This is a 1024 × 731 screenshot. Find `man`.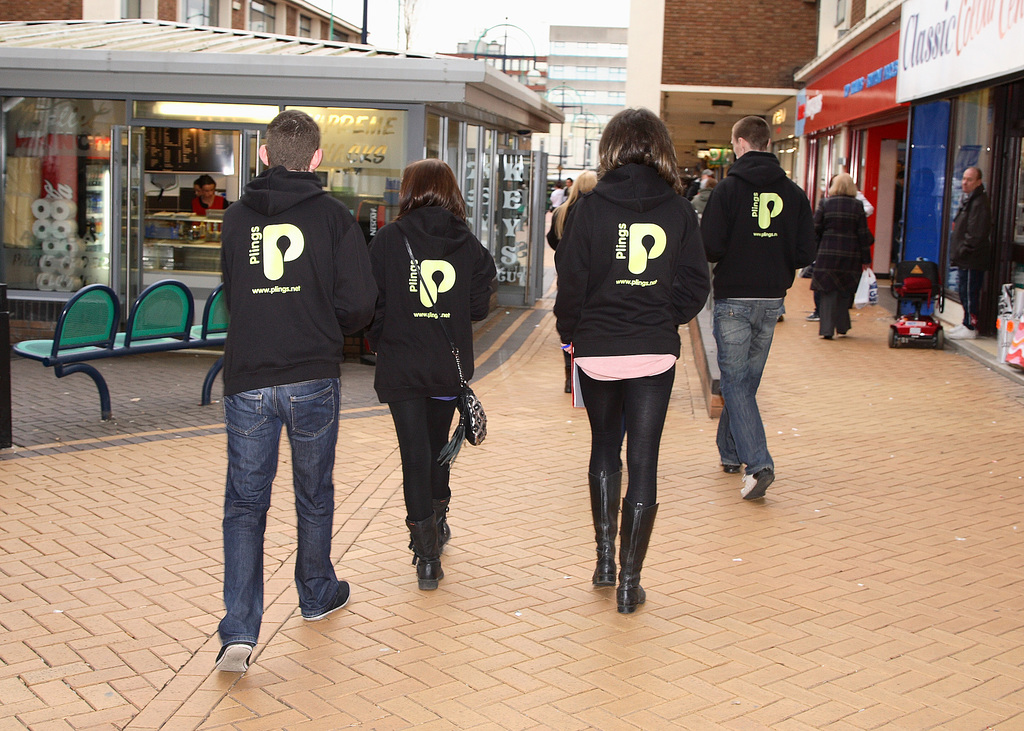
Bounding box: <region>550, 177, 567, 218</region>.
